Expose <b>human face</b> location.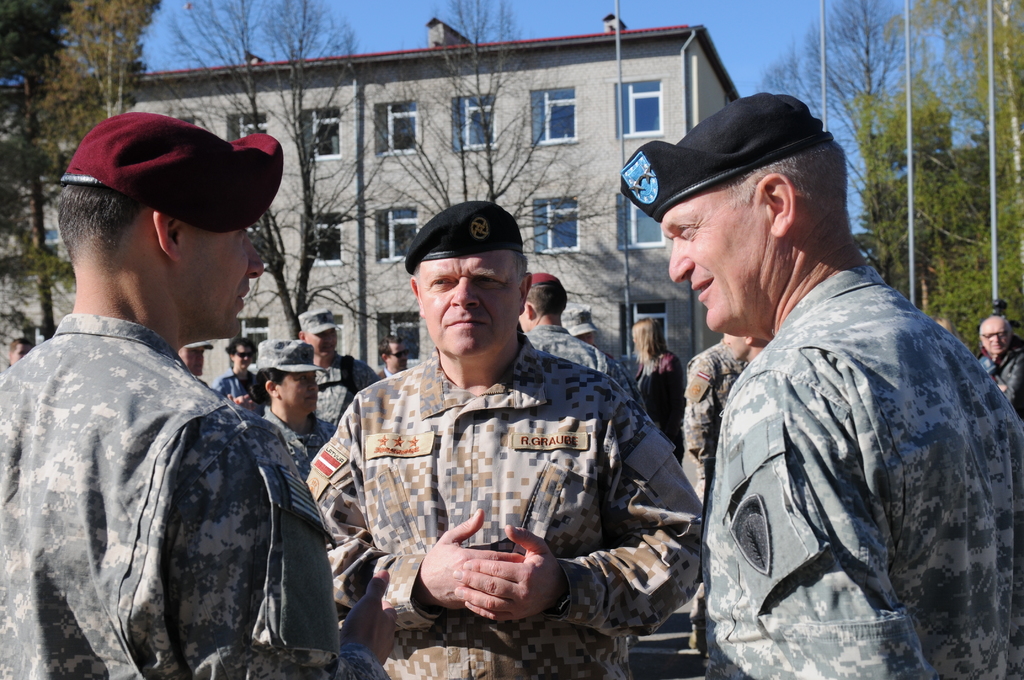
Exposed at bbox=(658, 185, 774, 328).
